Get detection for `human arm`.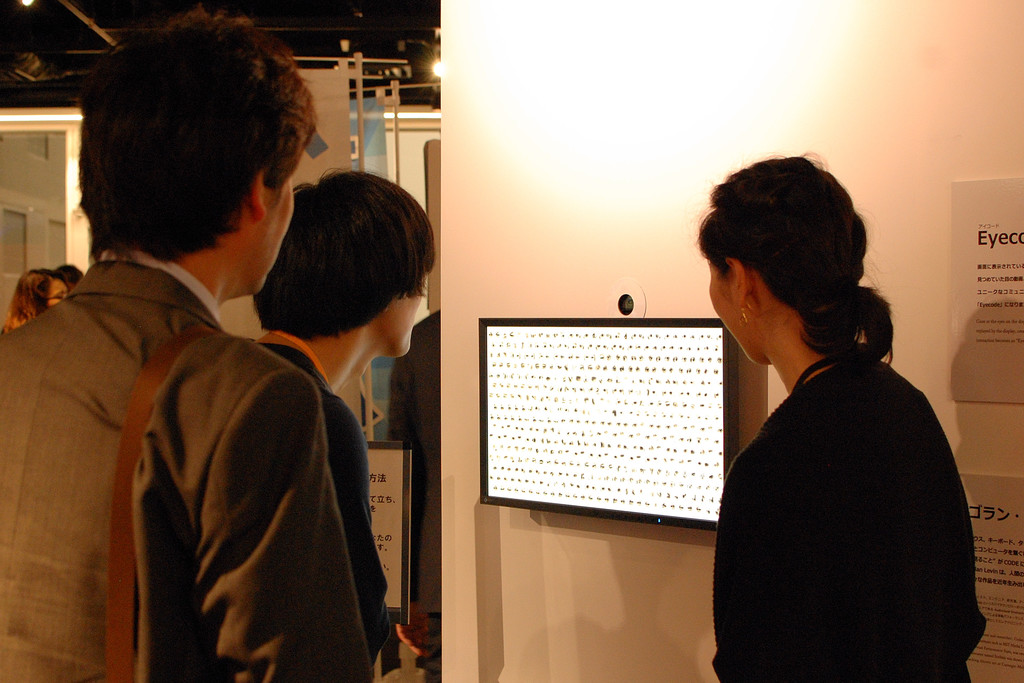
Detection: 721/448/831/682.
